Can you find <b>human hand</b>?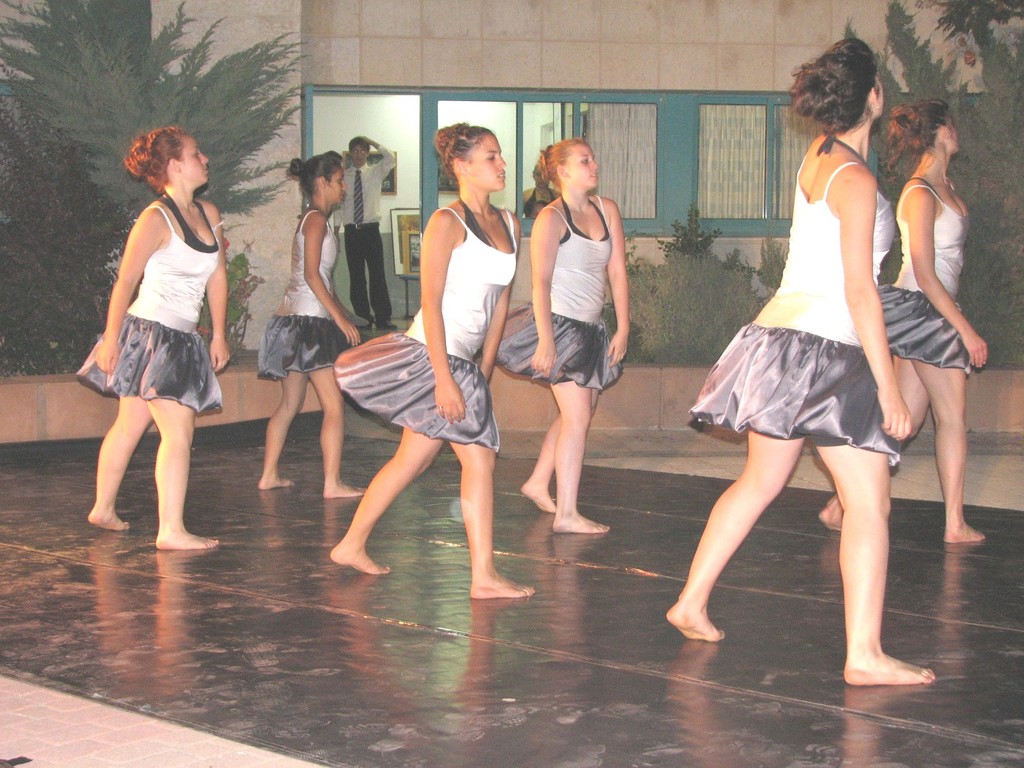
Yes, bounding box: {"left": 436, "top": 380, "right": 465, "bottom": 426}.
